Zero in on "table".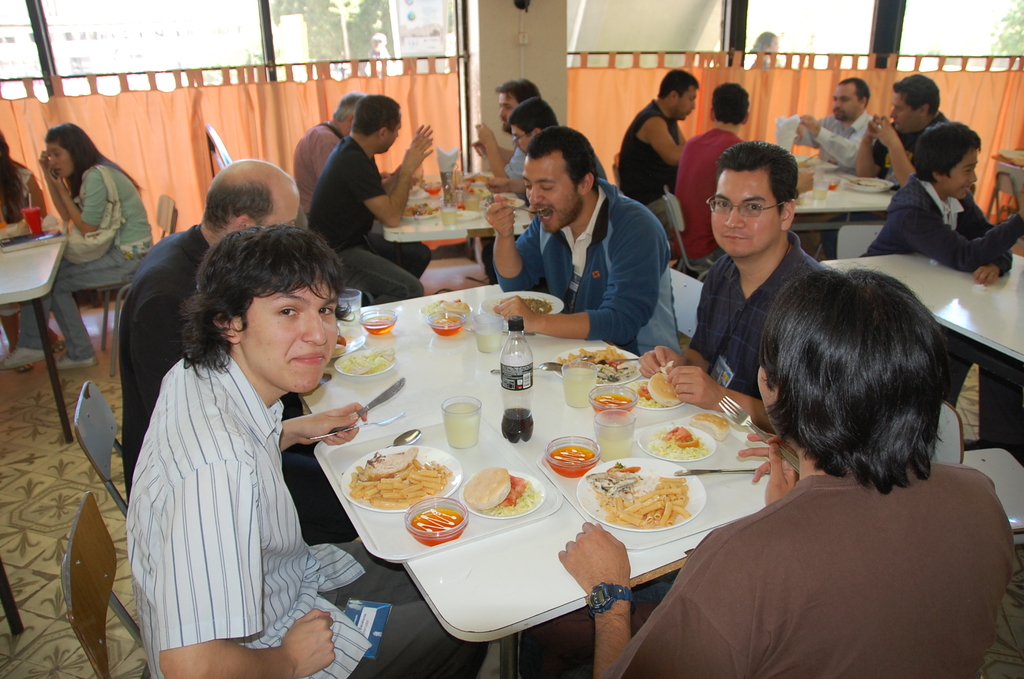
Zeroed in: pyautogui.locateOnScreen(792, 167, 900, 263).
